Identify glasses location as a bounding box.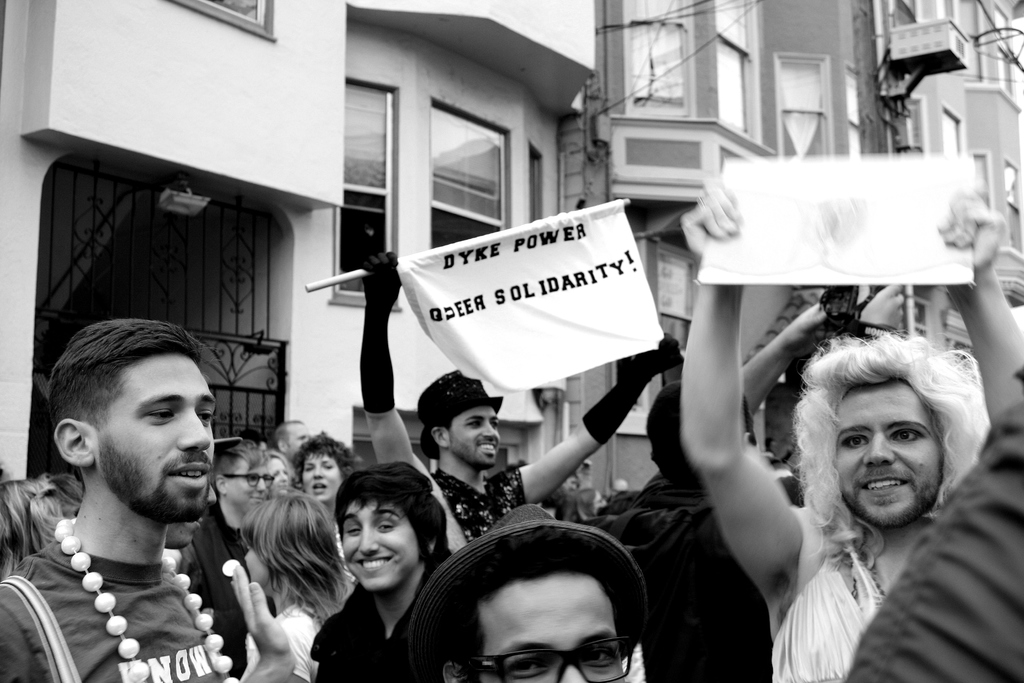
x1=451 y1=634 x2=639 y2=682.
